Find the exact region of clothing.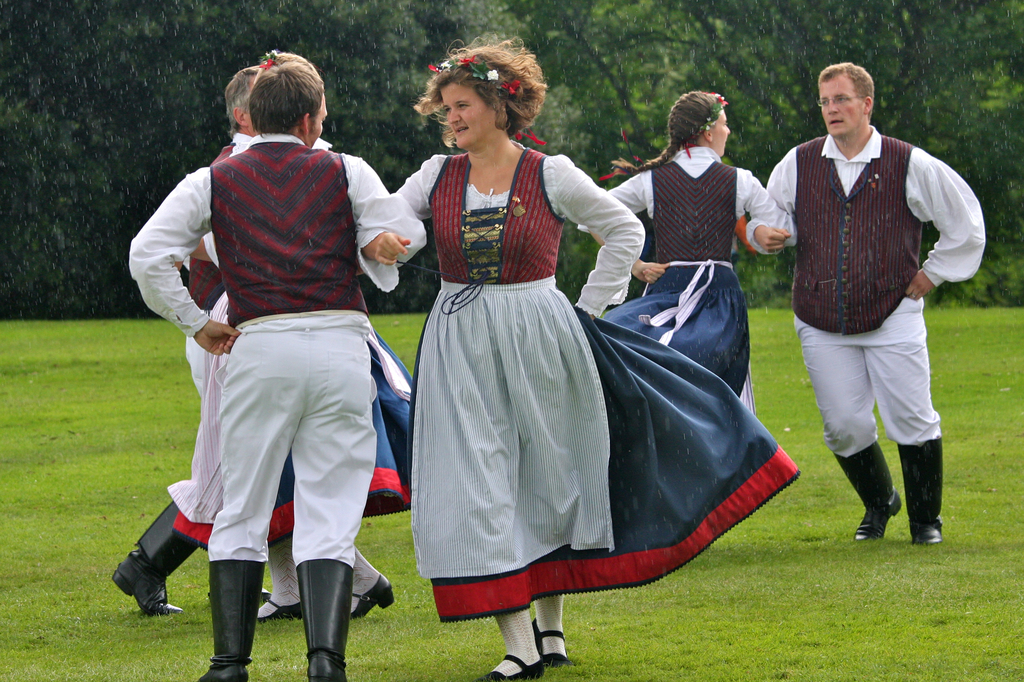
Exact region: 168, 136, 429, 537.
